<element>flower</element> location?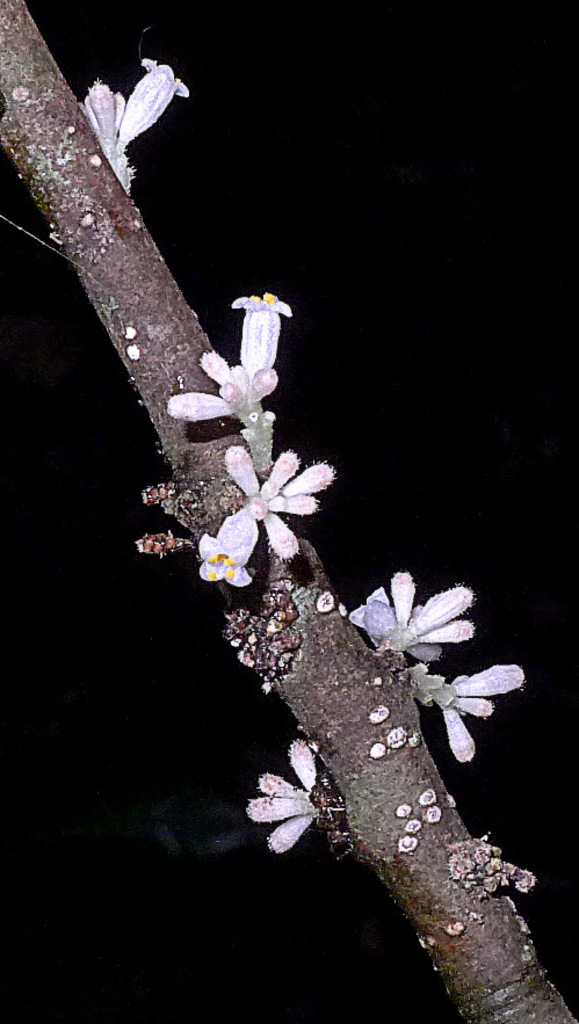
<box>223,442,332,561</box>
